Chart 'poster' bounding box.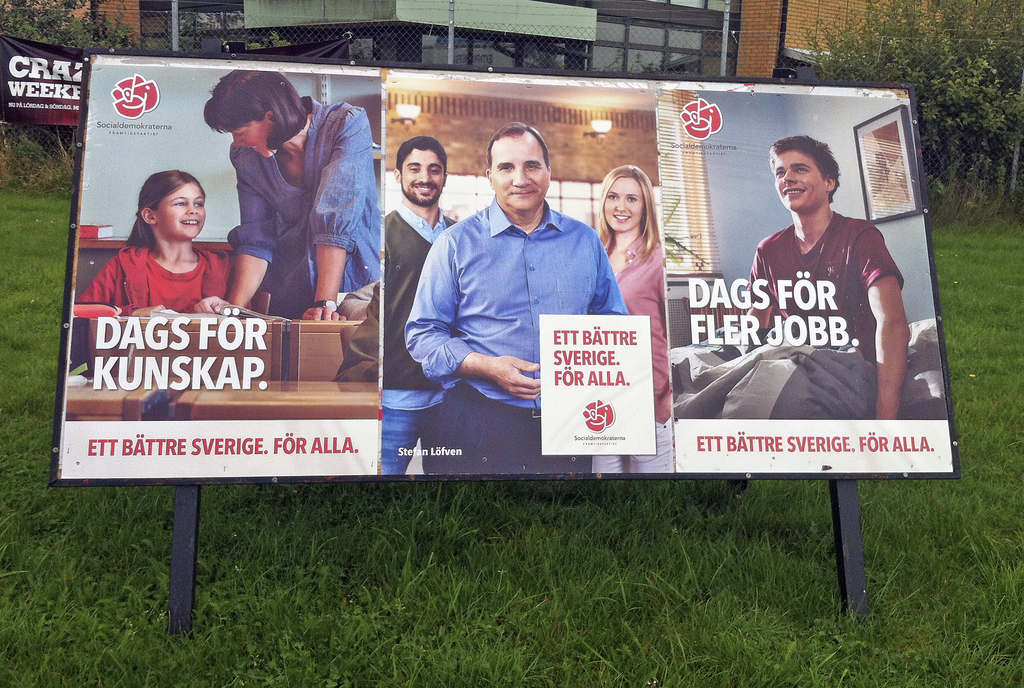
Charted: region(0, 35, 89, 120).
